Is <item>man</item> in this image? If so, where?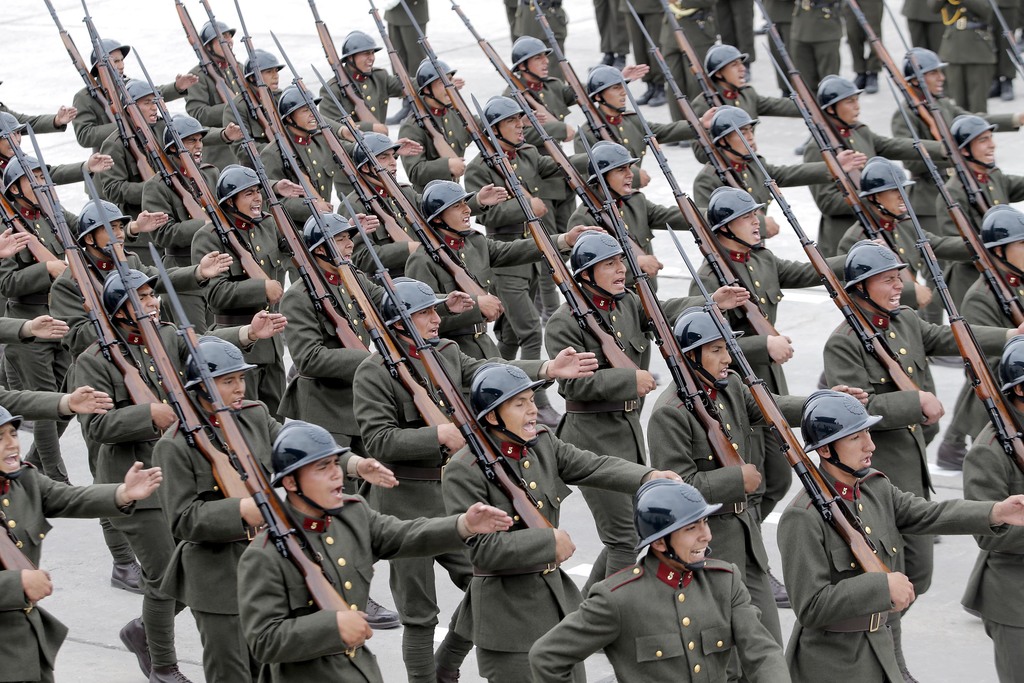
Yes, at 460,362,766,682.
